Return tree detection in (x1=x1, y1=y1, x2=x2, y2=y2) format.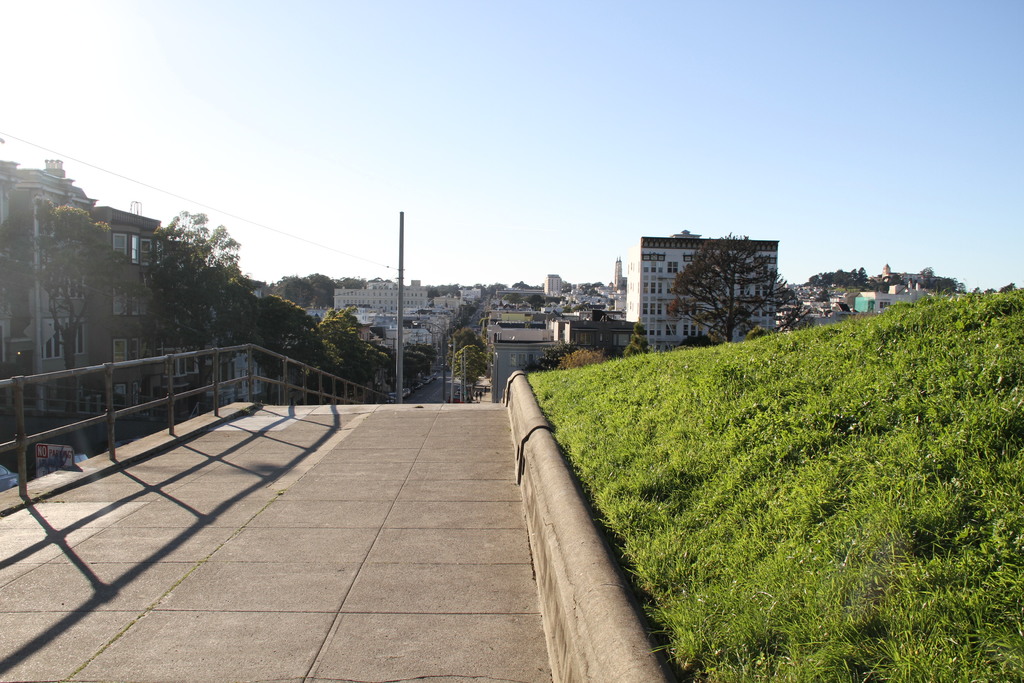
(x1=502, y1=292, x2=522, y2=303).
